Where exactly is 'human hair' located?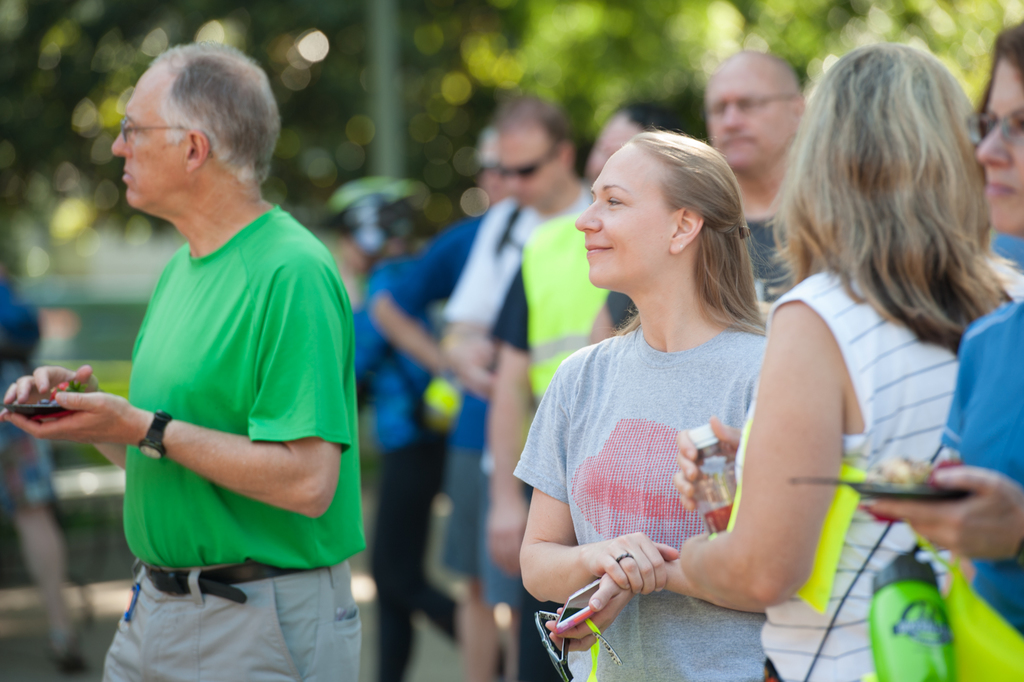
Its bounding box is bbox=[771, 46, 1021, 356].
